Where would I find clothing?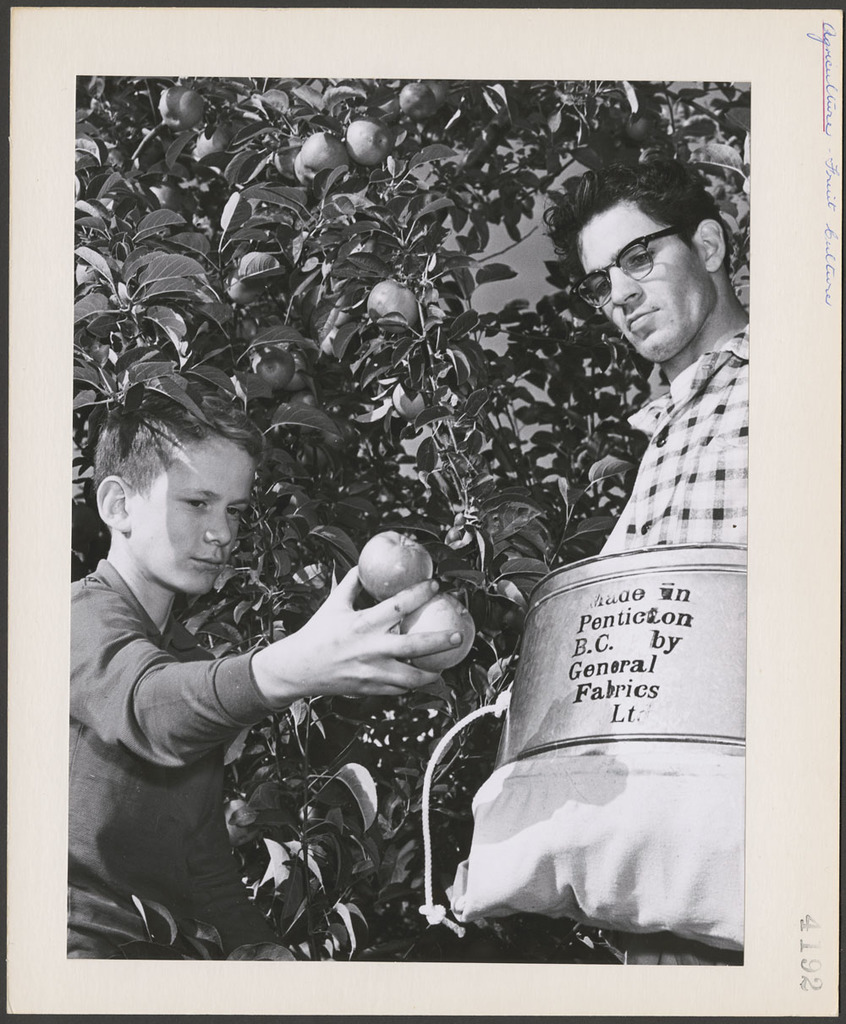
At bbox(594, 322, 752, 548).
